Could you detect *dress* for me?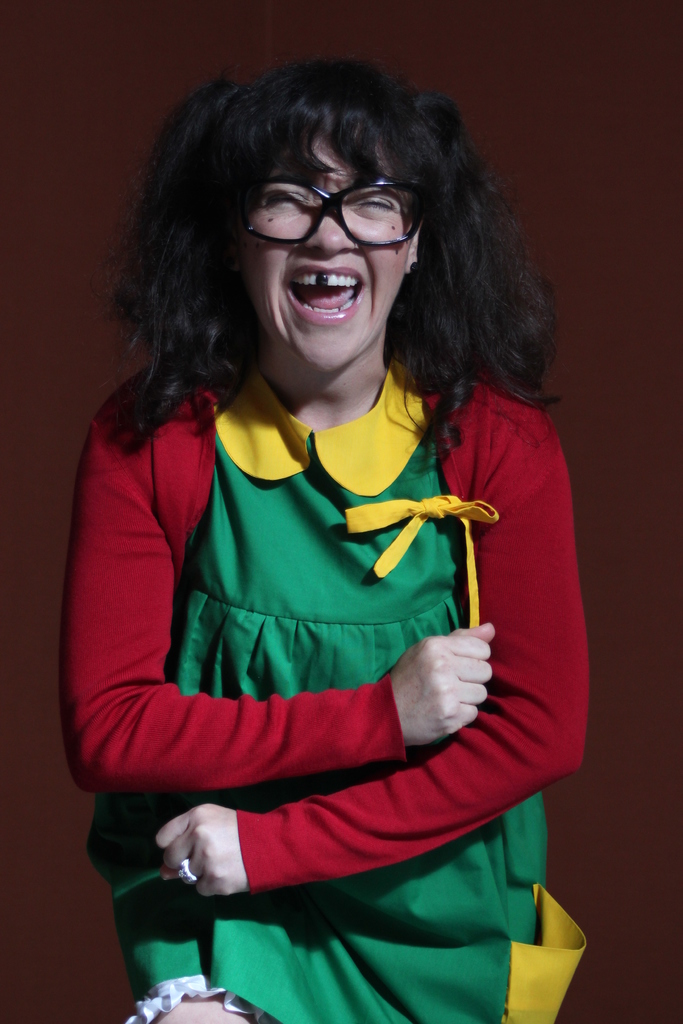
Detection result: pyautogui.locateOnScreen(107, 254, 573, 966).
